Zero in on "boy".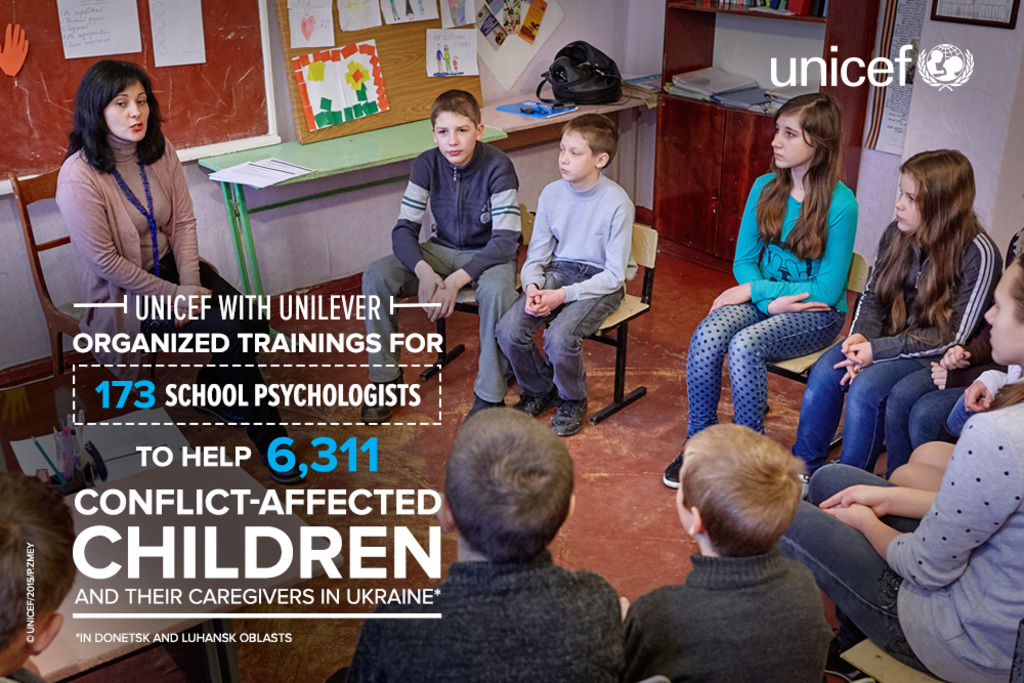
Zeroed in: select_region(354, 400, 627, 682).
